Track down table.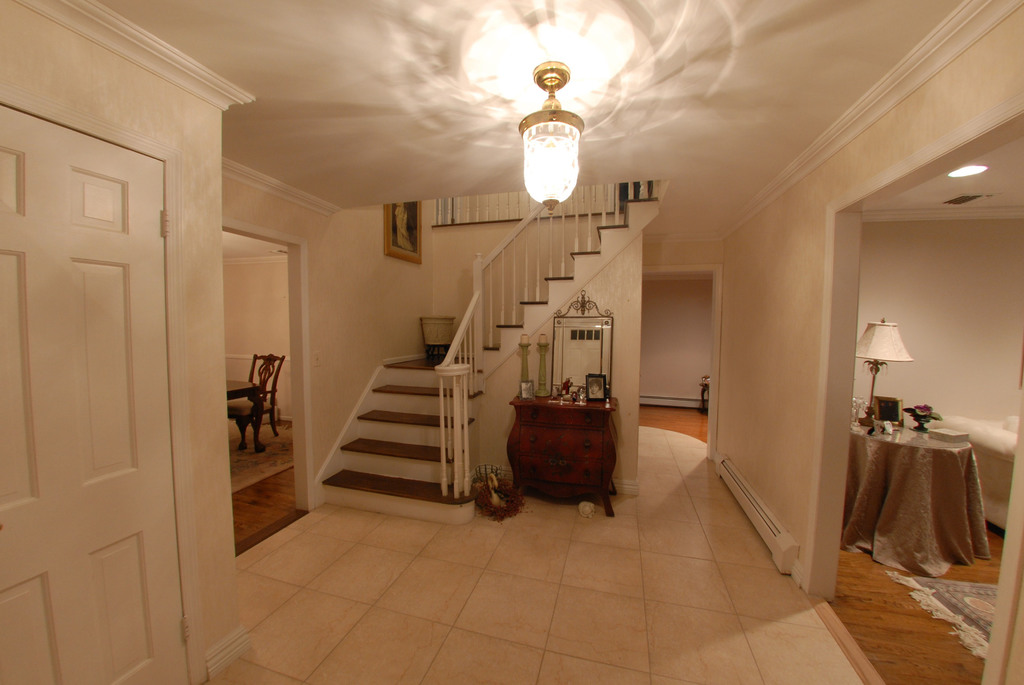
Tracked to region(851, 409, 993, 600).
